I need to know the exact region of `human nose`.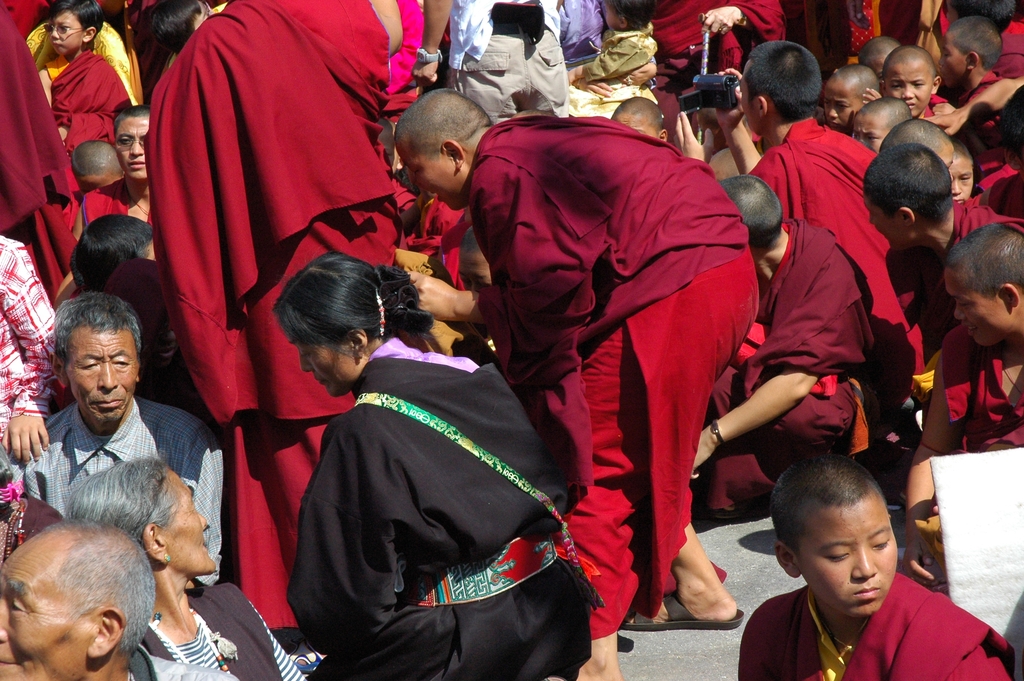
Region: (left=0, top=598, right=9, bottom=639).
